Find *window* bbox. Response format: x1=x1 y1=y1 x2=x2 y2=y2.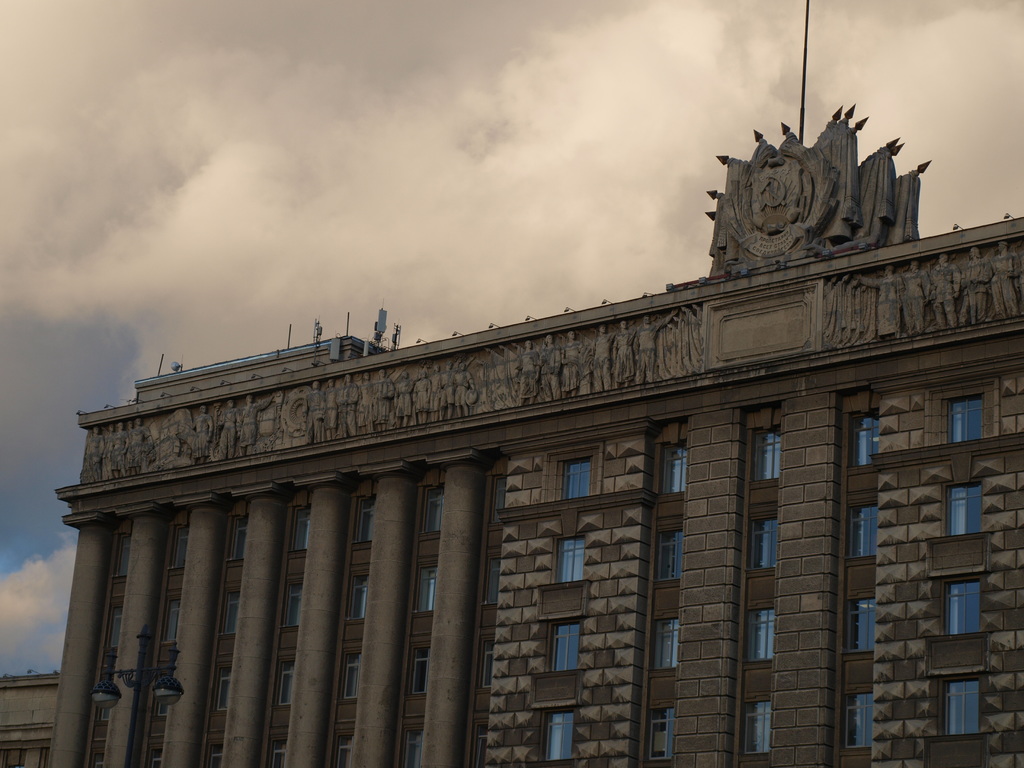
x1=486 y1=559 x2=501 y2=610.
